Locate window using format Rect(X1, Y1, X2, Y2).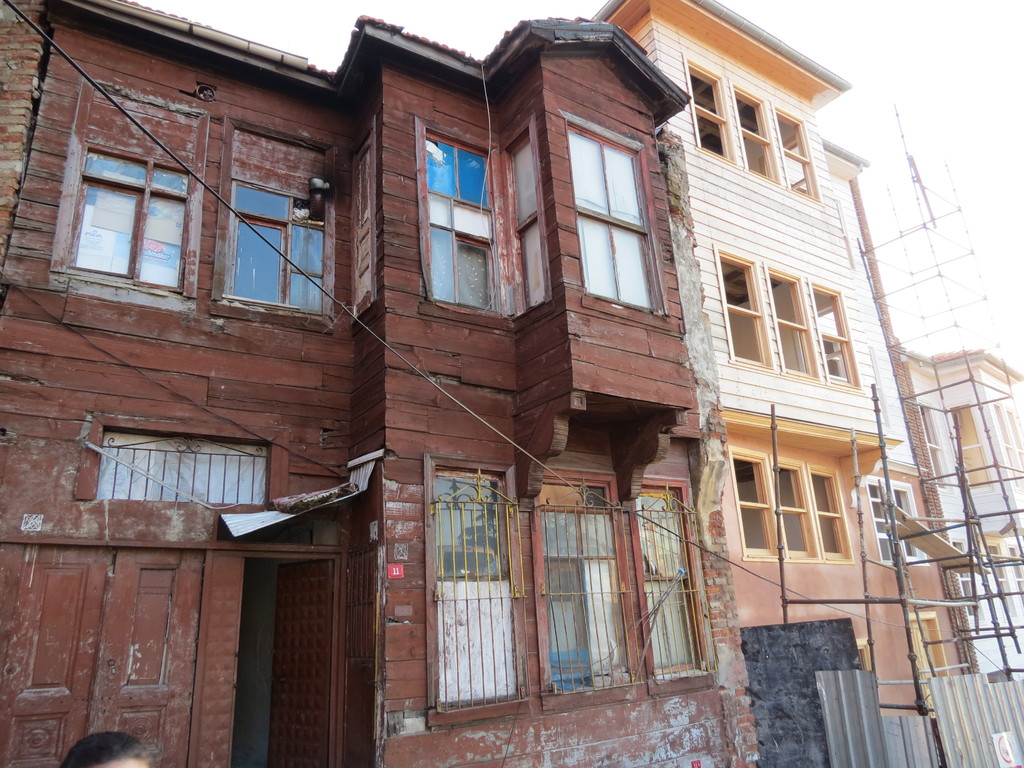
Rect(223, 179, 330, 319).
